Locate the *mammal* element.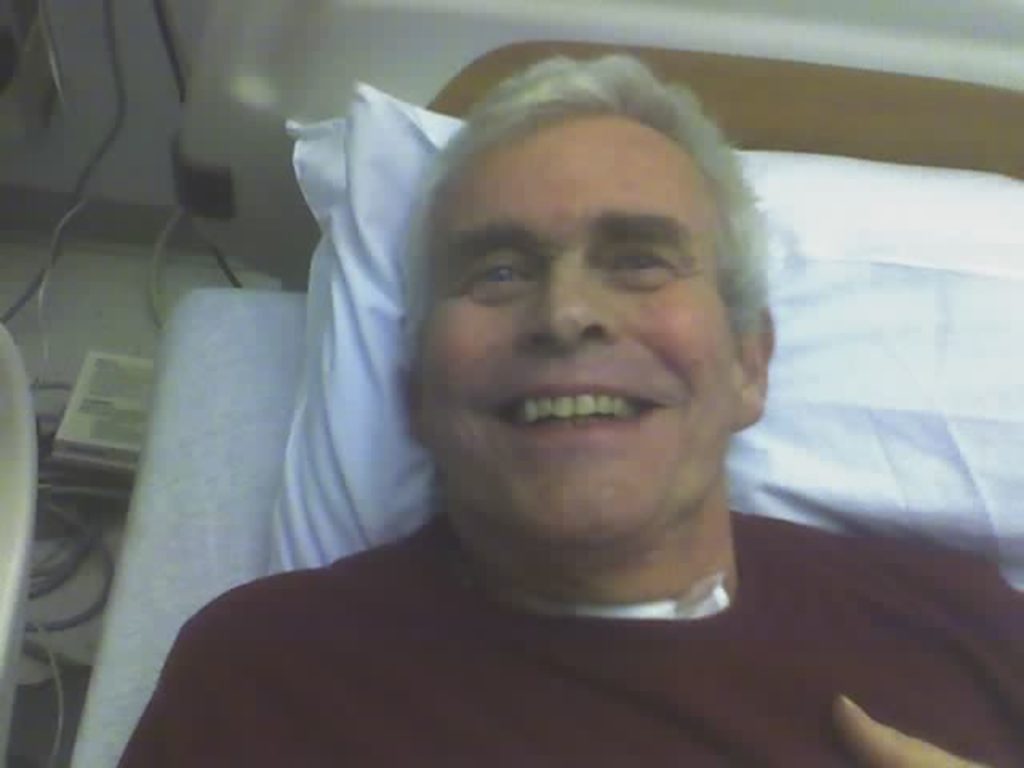
Element bbox: 110 51 1022 766.
